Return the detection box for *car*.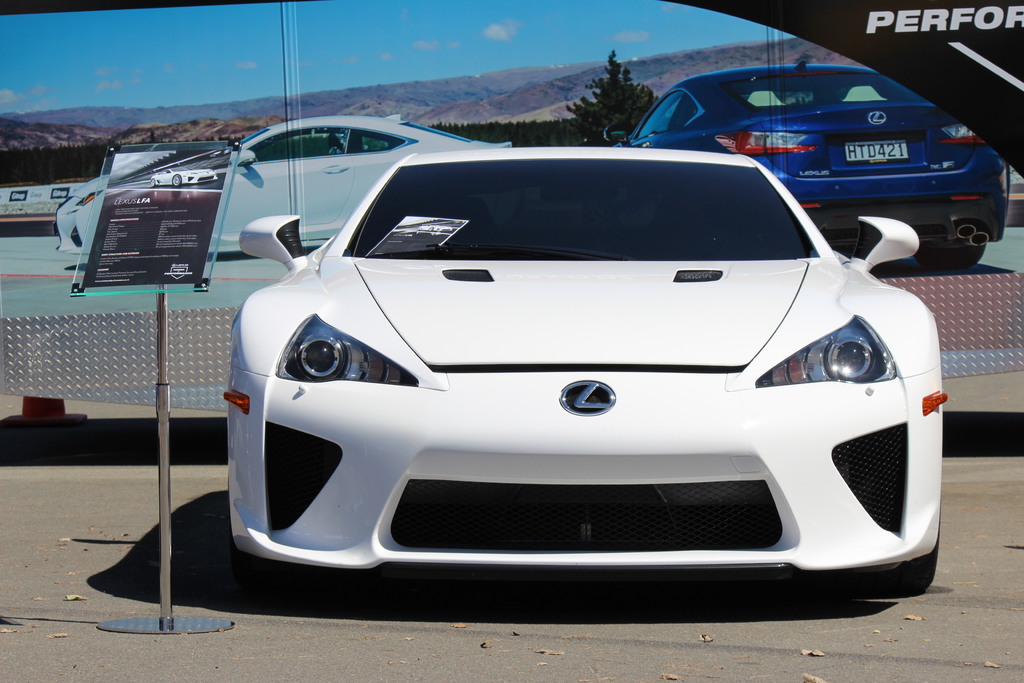
[left=147, top=165, right=216, bottom=188].
